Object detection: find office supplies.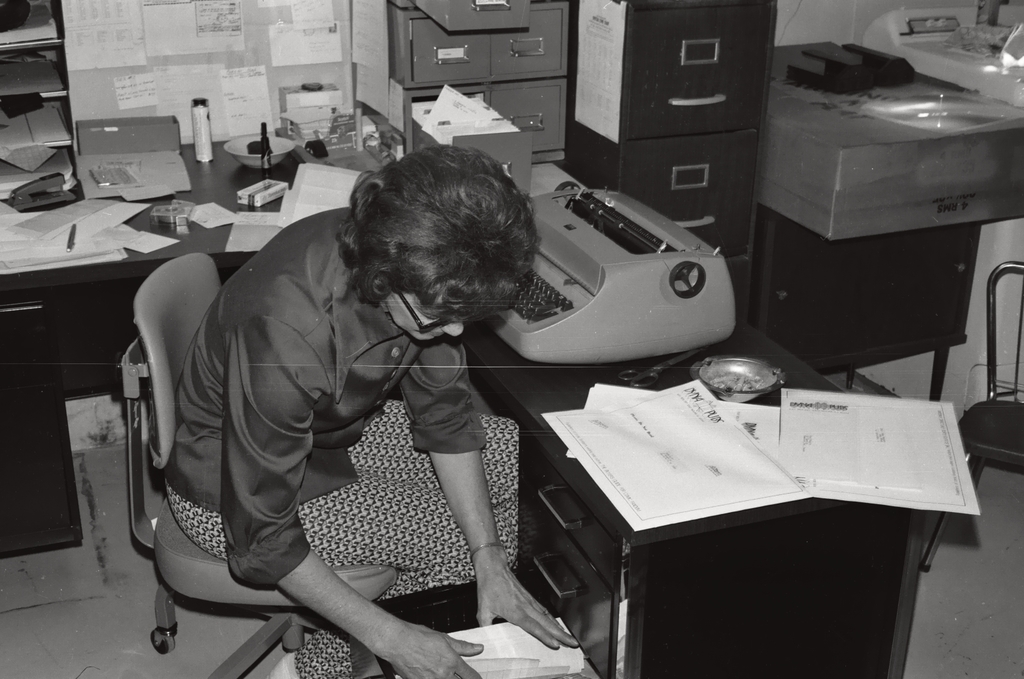
<bbox>10, 116, 69, 164</bbox>.
